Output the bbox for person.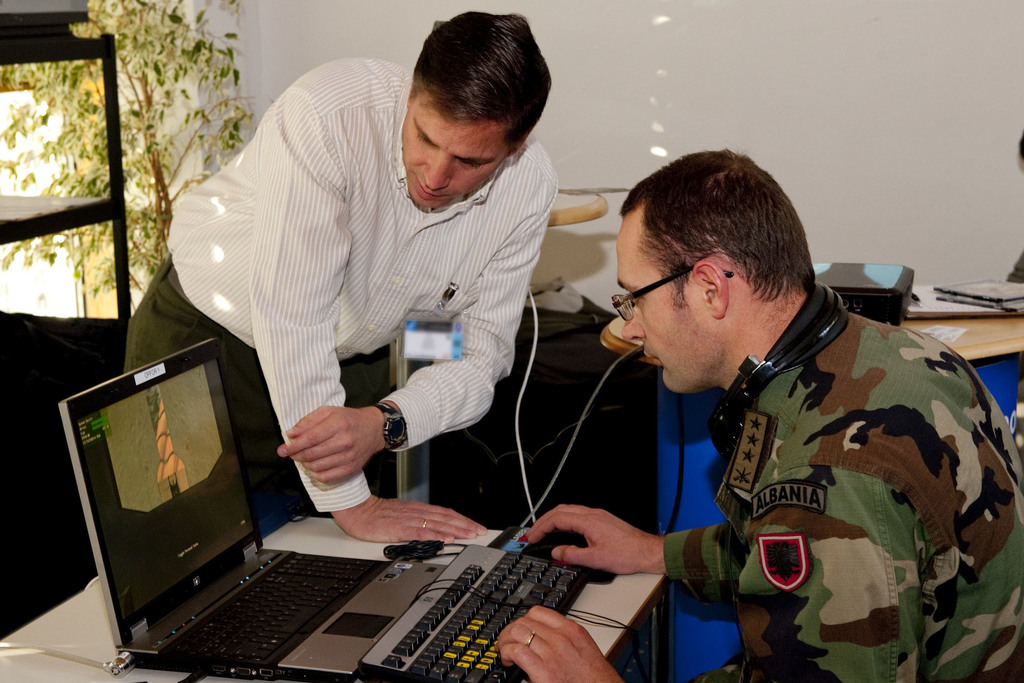
left=125, top=15, right=558, bottom=545.
